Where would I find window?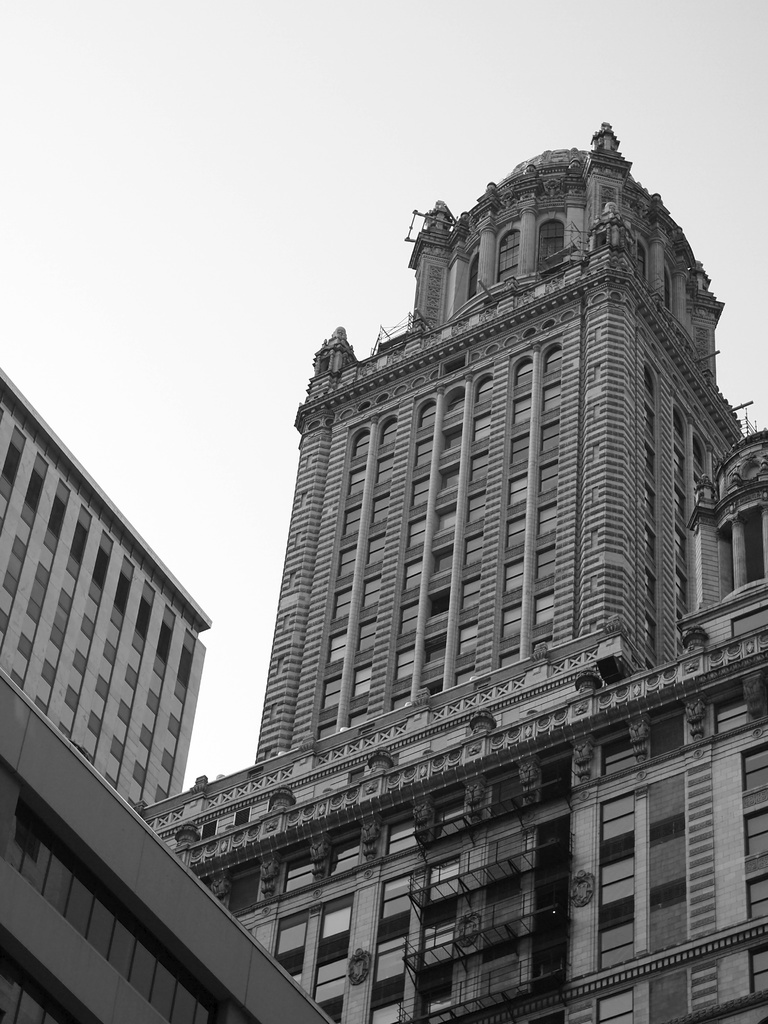
At l=596, t=991, r=634, b=1023.
